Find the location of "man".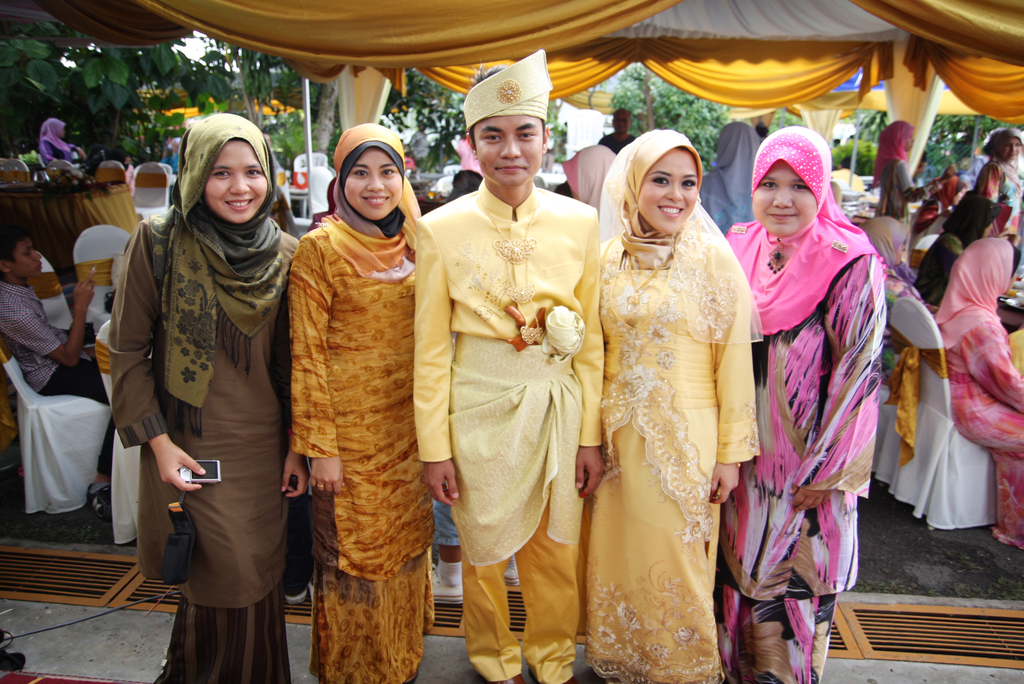
Location: {"x1": 421, "y1": 83, "x2": 607, "y2": 636}.
